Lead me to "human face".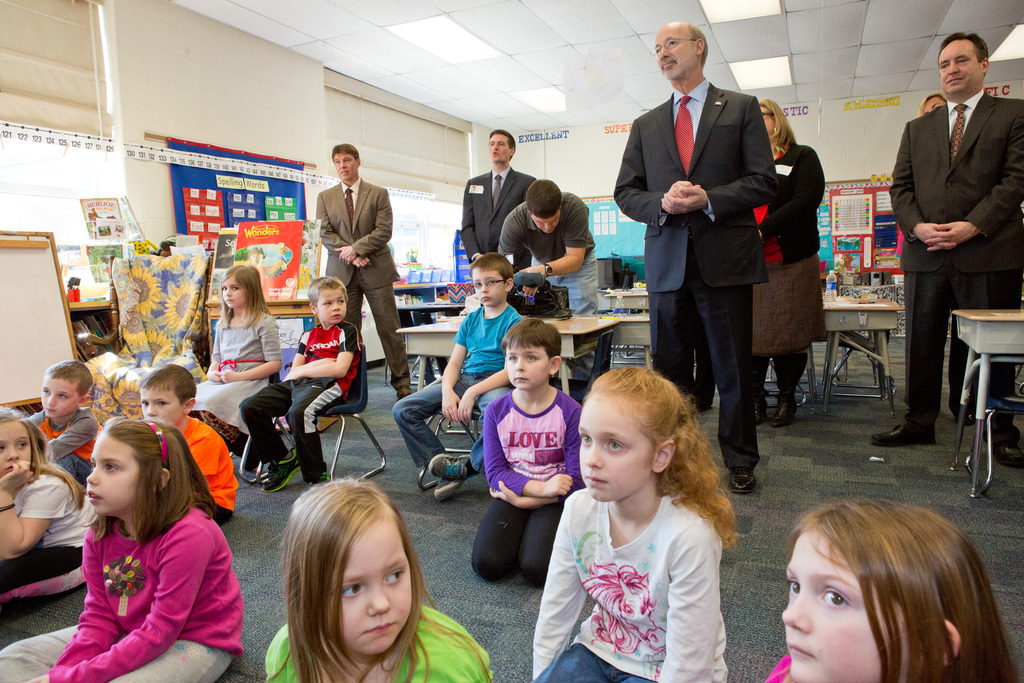
Lead to box(531, 209, 558, 235).
